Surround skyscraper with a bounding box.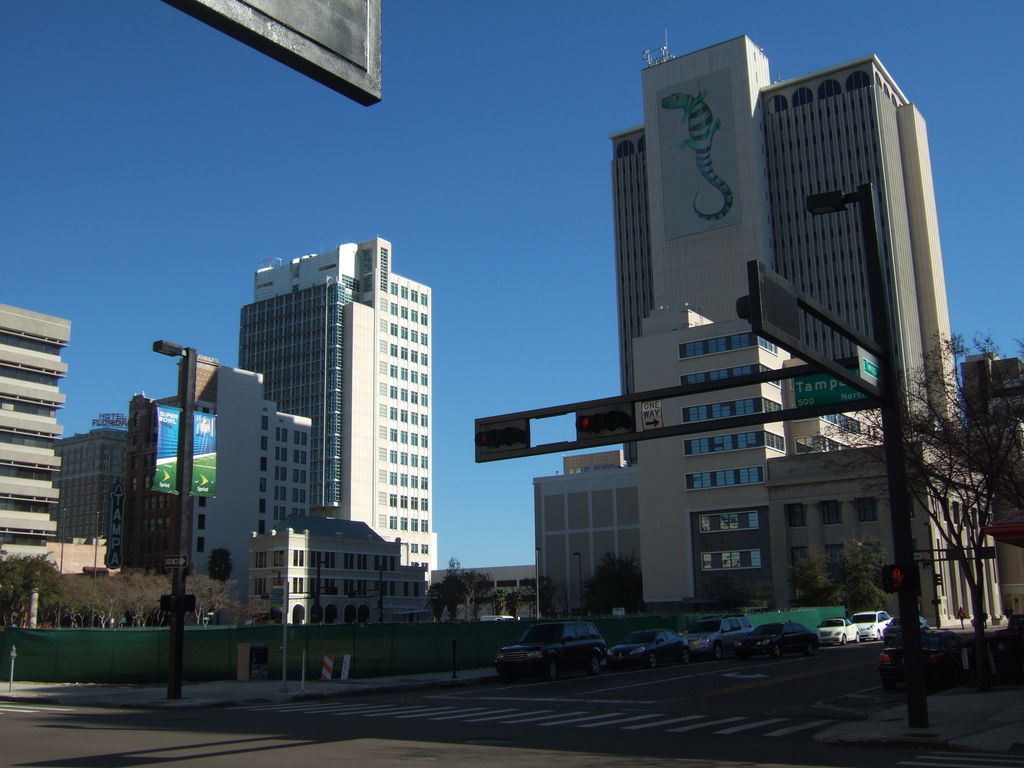
<bbox>221, 220, 446, 605</bbox>.
